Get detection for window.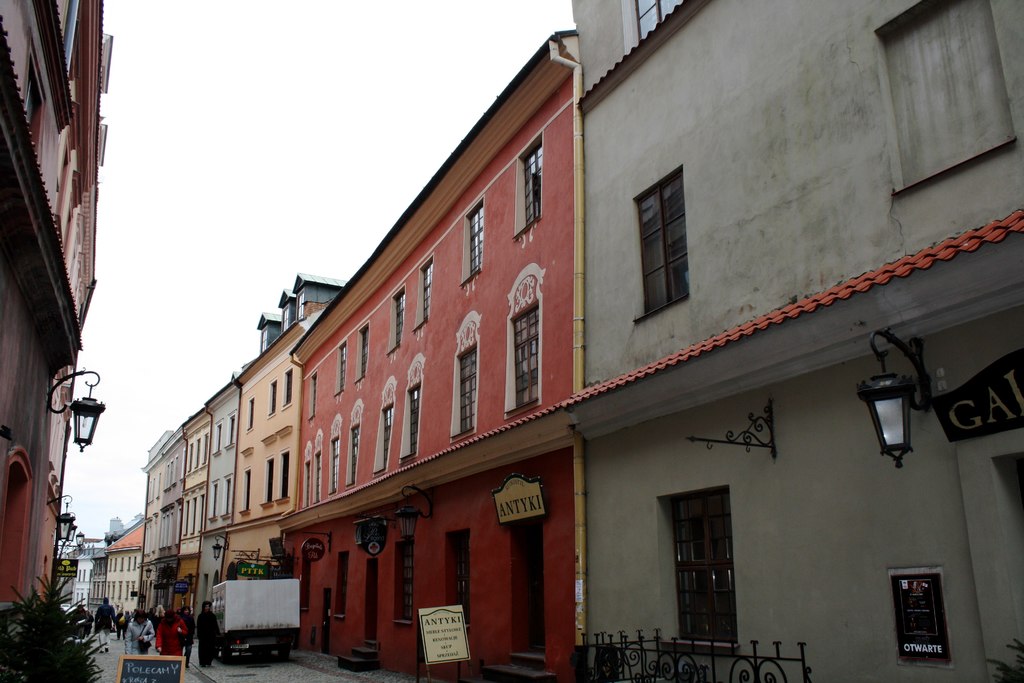
Detection: (left=389, top=293, right=412, bottom=350).
